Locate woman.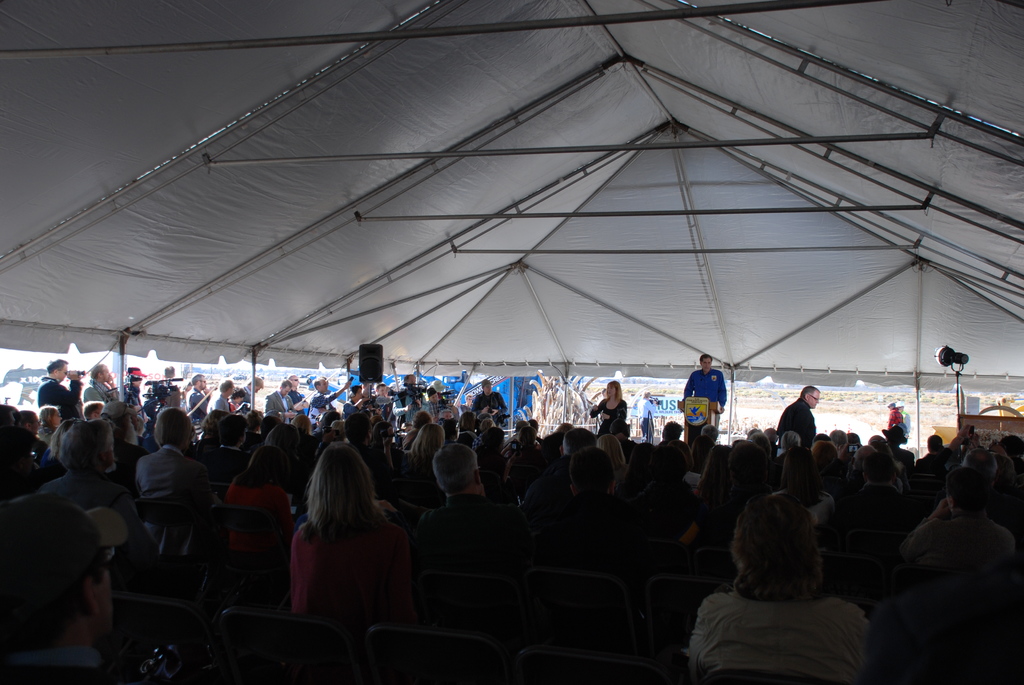
Bounding box: (779, 446, 836, 535).
